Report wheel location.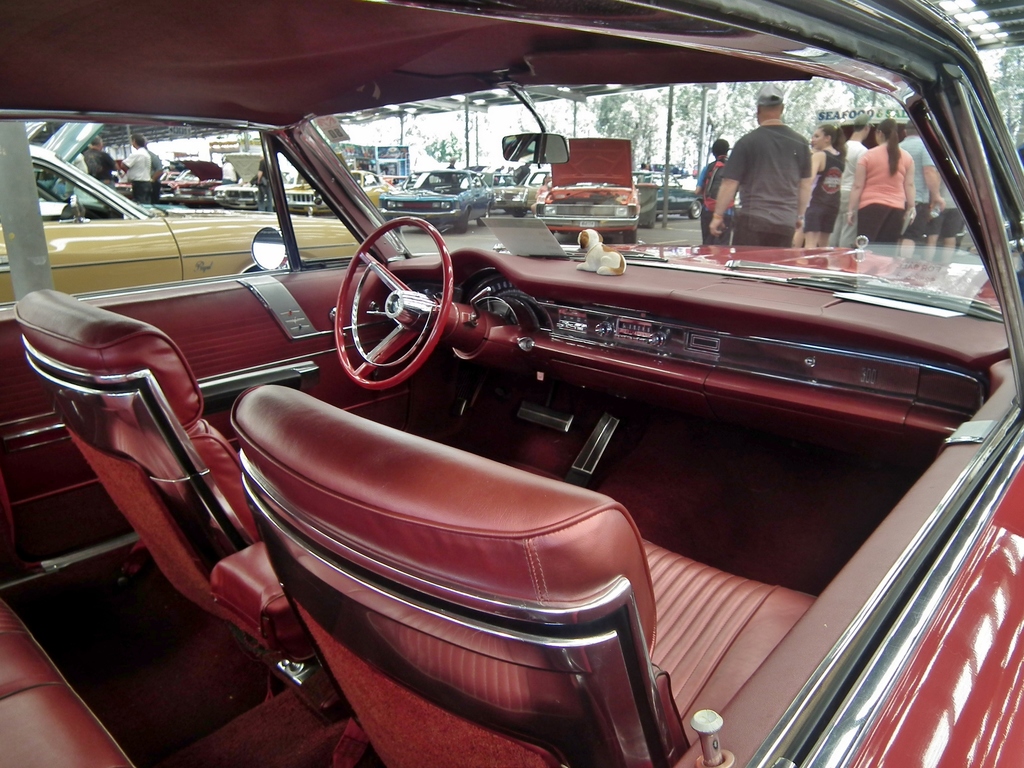
Report: (x1=479, y1=206, x2=488, y2=226).
